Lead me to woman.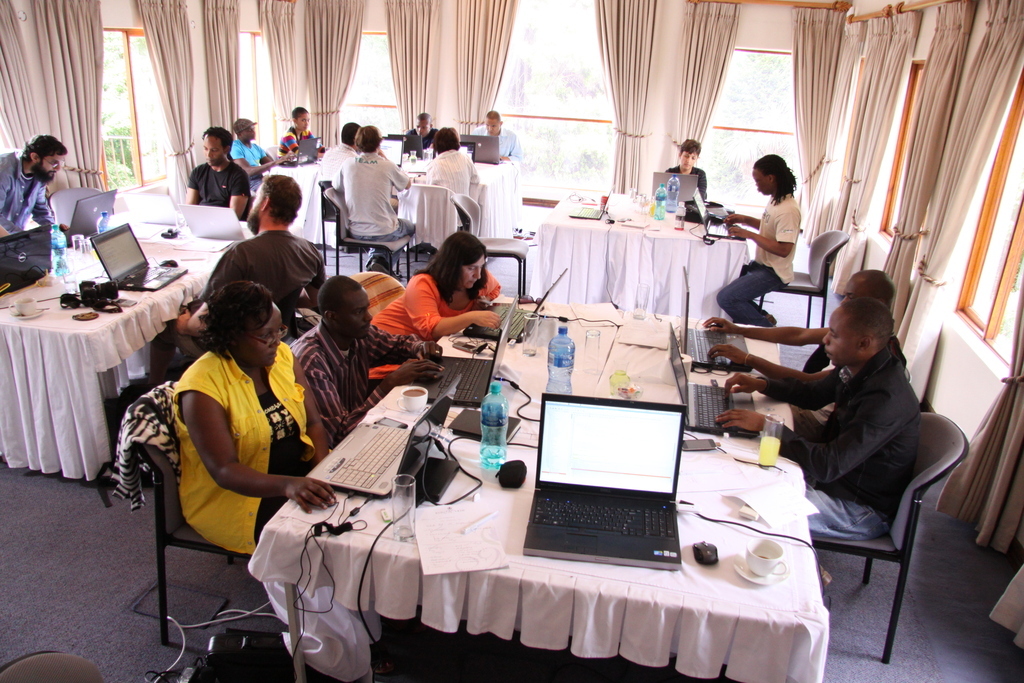
Lead to box=[375, 228, 511, 365].
